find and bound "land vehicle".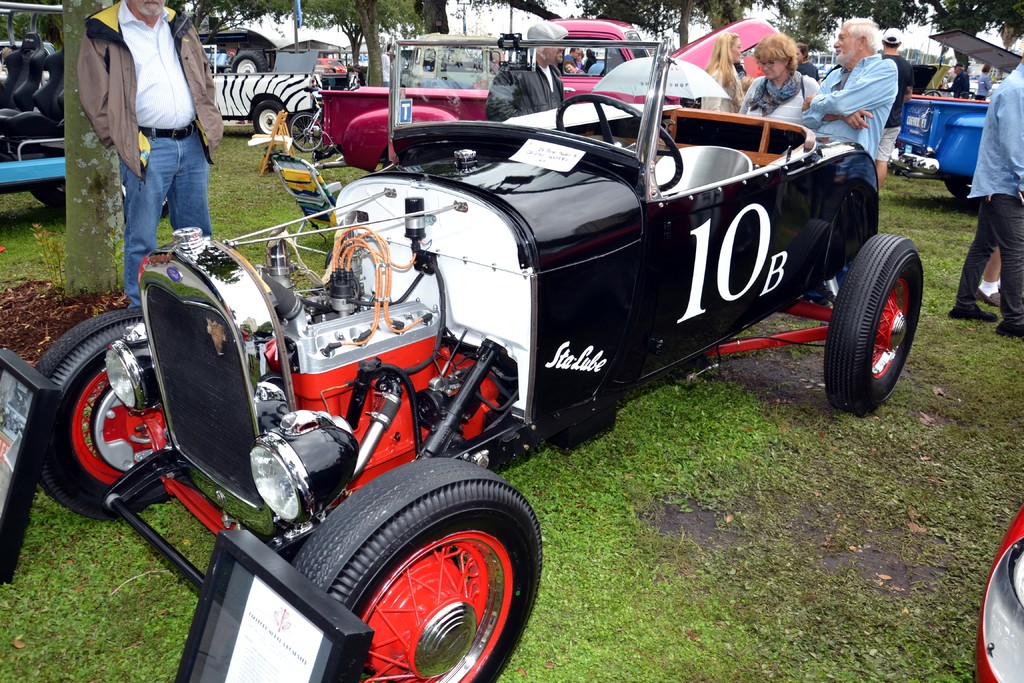
Bound: rect(319, 58, 344, 70).
